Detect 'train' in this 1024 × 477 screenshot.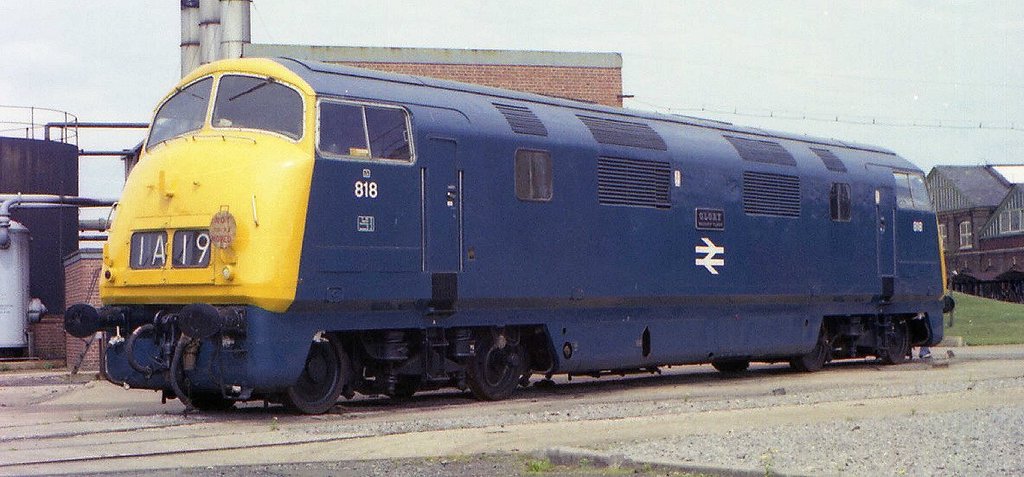
Detection: bbox=(65, 55, 955, 415).
